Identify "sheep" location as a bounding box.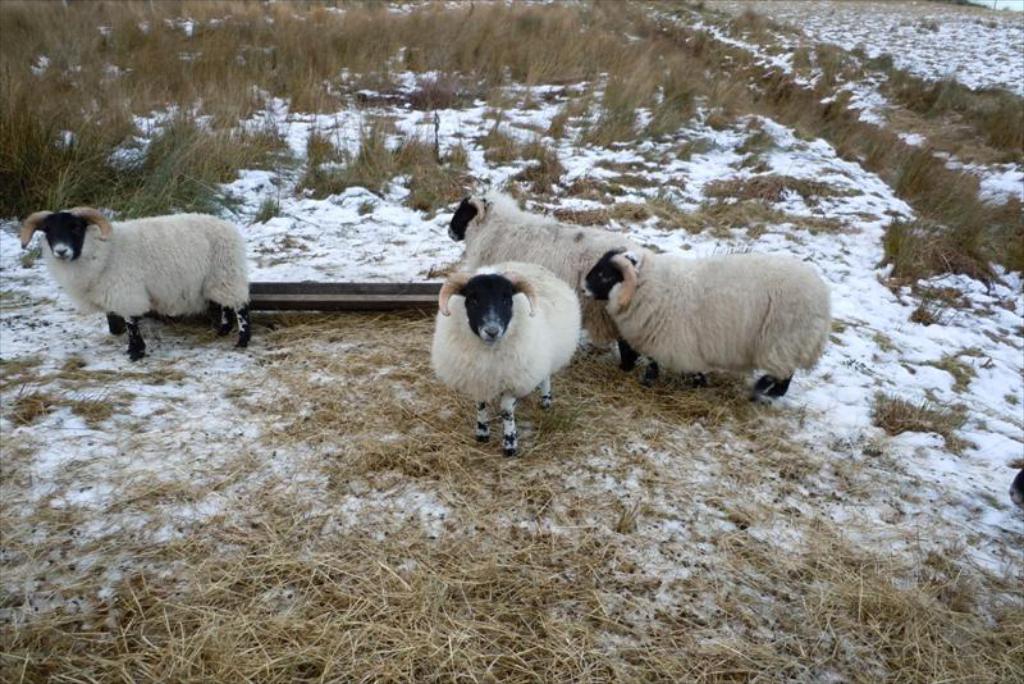
582/245/838/410.
